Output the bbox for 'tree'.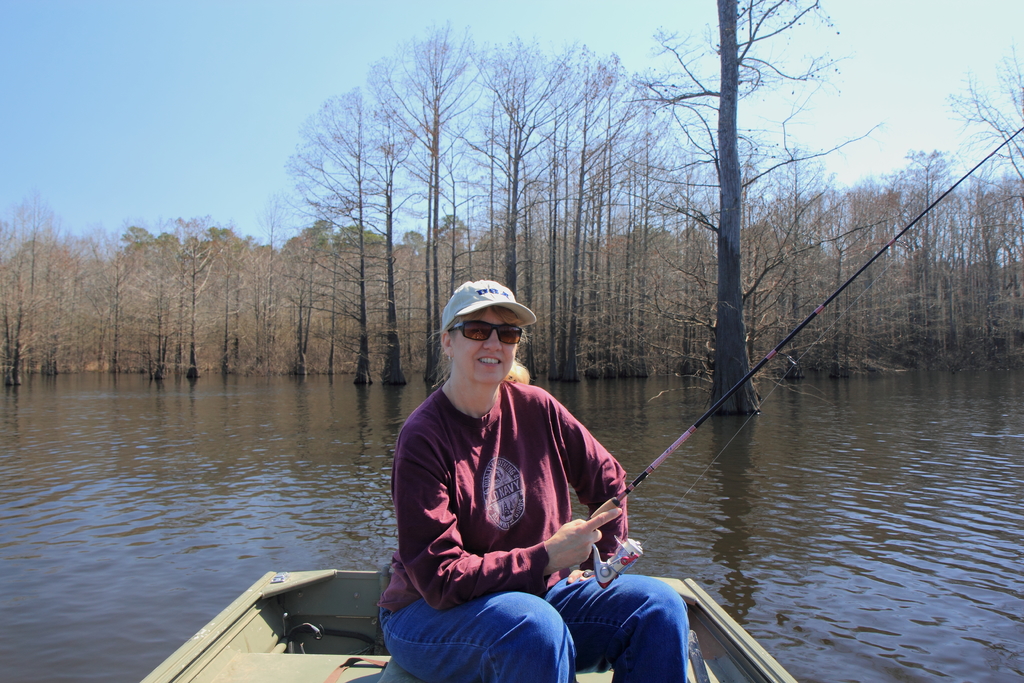
l=372, t=27, r=499, b=381.
